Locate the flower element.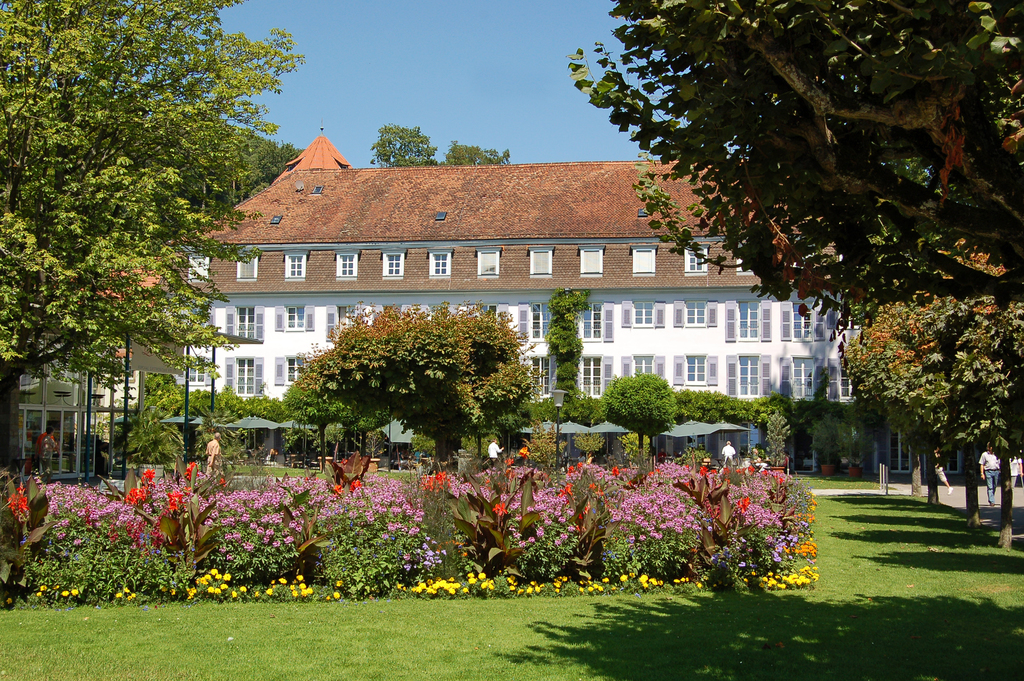
Element bbox: x1=115 y1=592 x2=122 y2=596.
